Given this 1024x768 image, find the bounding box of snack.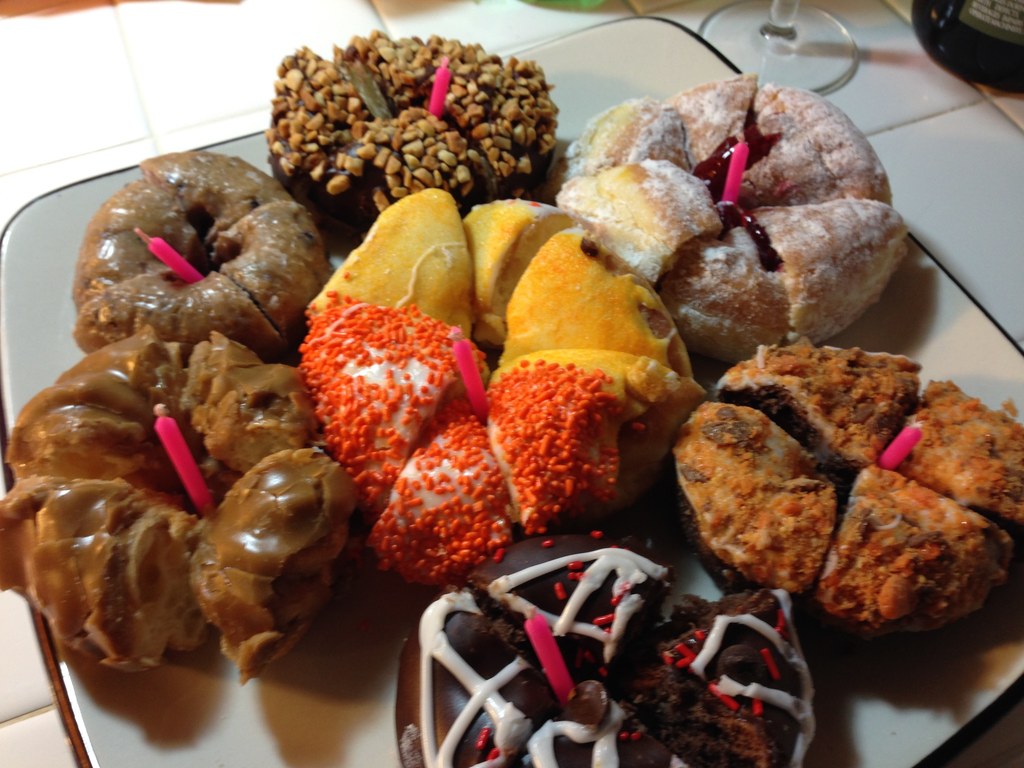
x1=304, y1=191, x2=694, y2=590.
